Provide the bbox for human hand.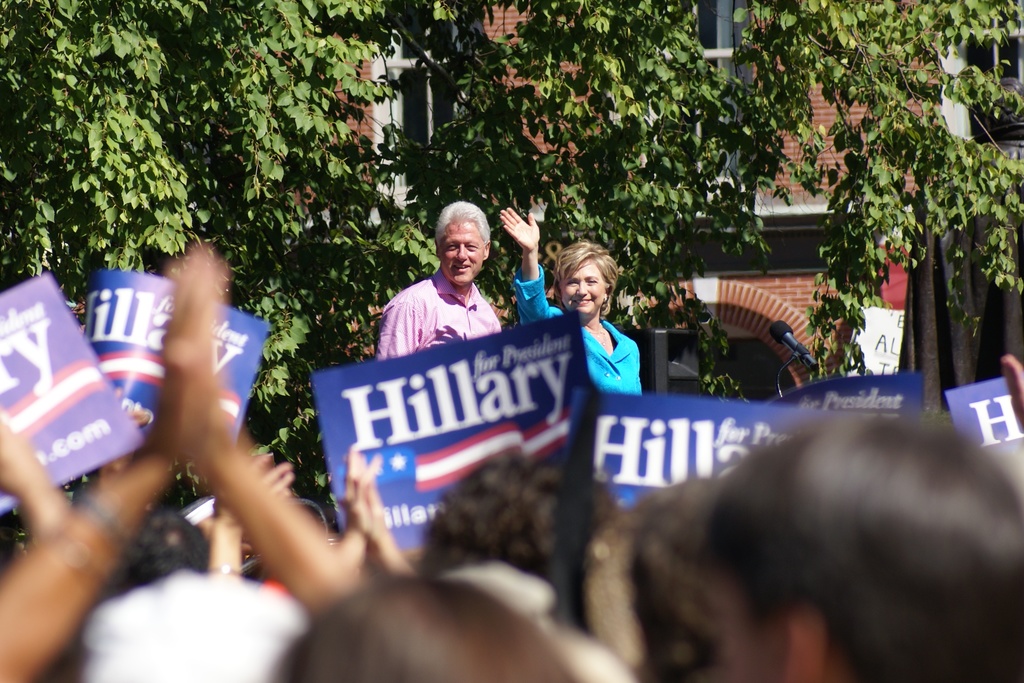
[x1=150, y1=235, x2=203, y2=453].
